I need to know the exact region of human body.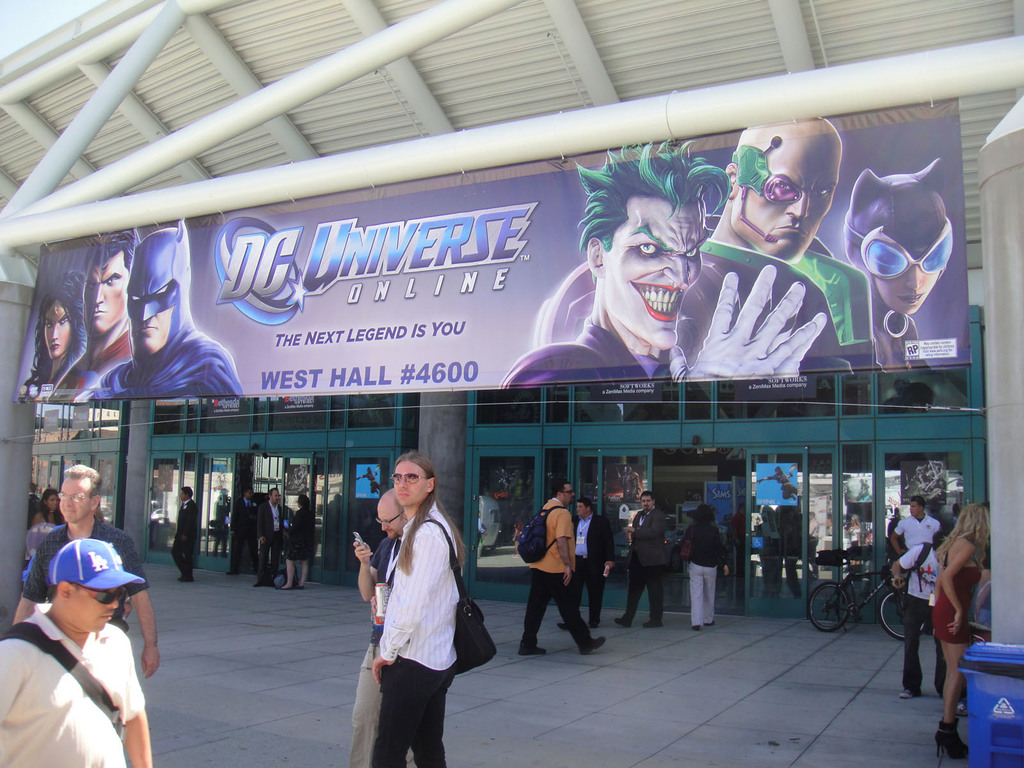
Region: (931, 502, 977, 758).
